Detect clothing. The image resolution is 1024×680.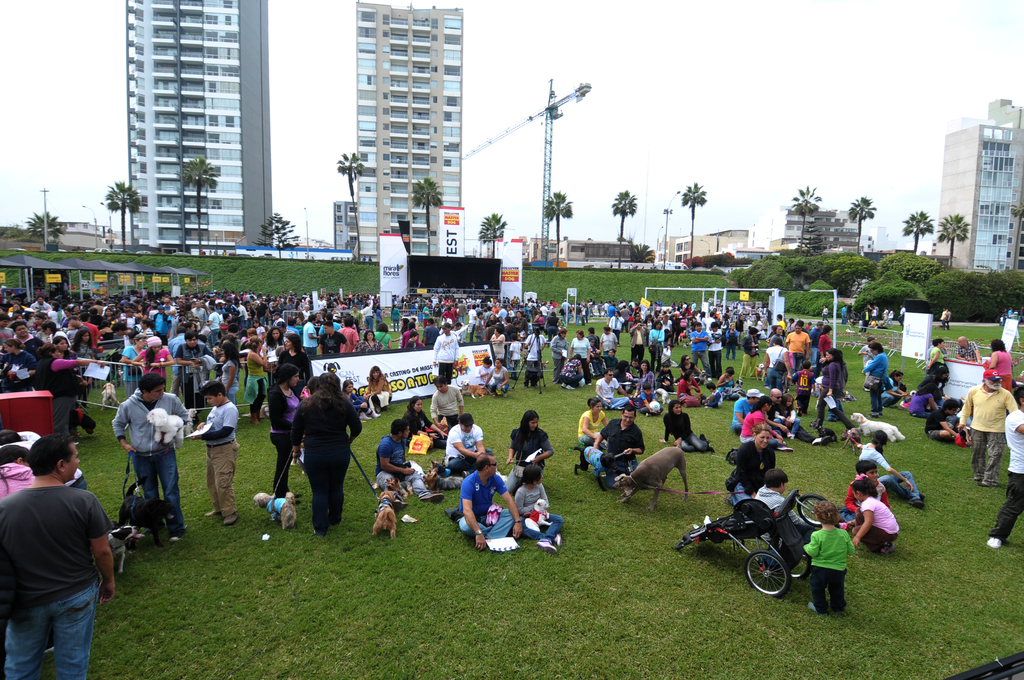
[959, 385, 1020, 476].
